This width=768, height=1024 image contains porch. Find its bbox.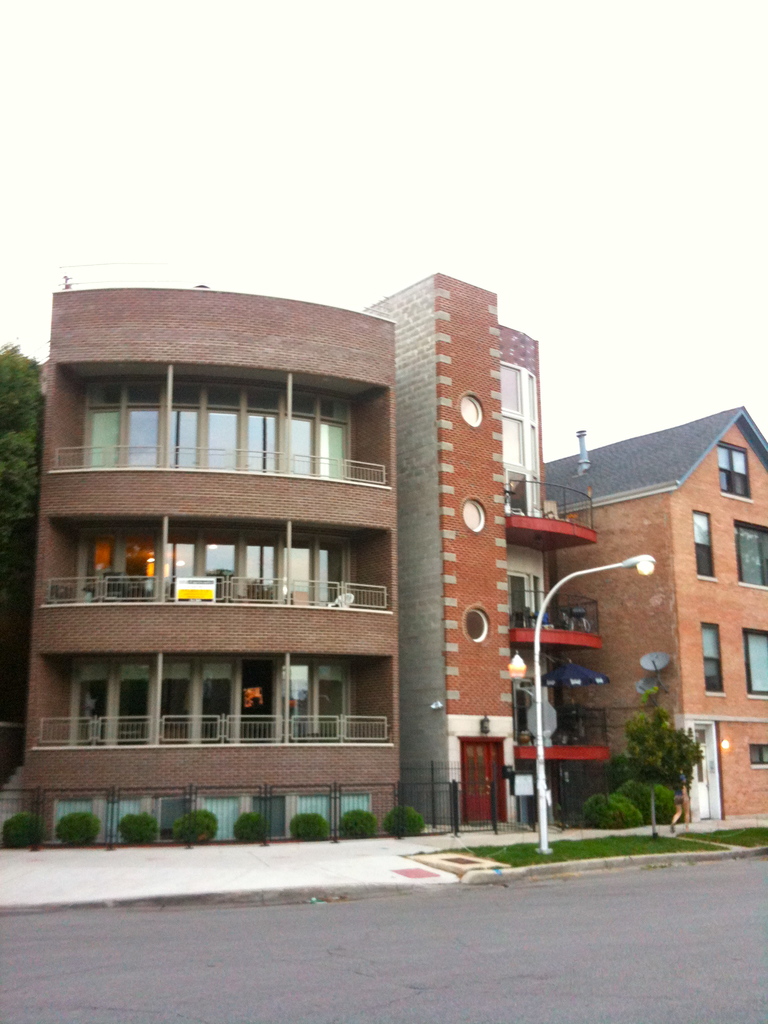
region(33, 707, 391, 744).
